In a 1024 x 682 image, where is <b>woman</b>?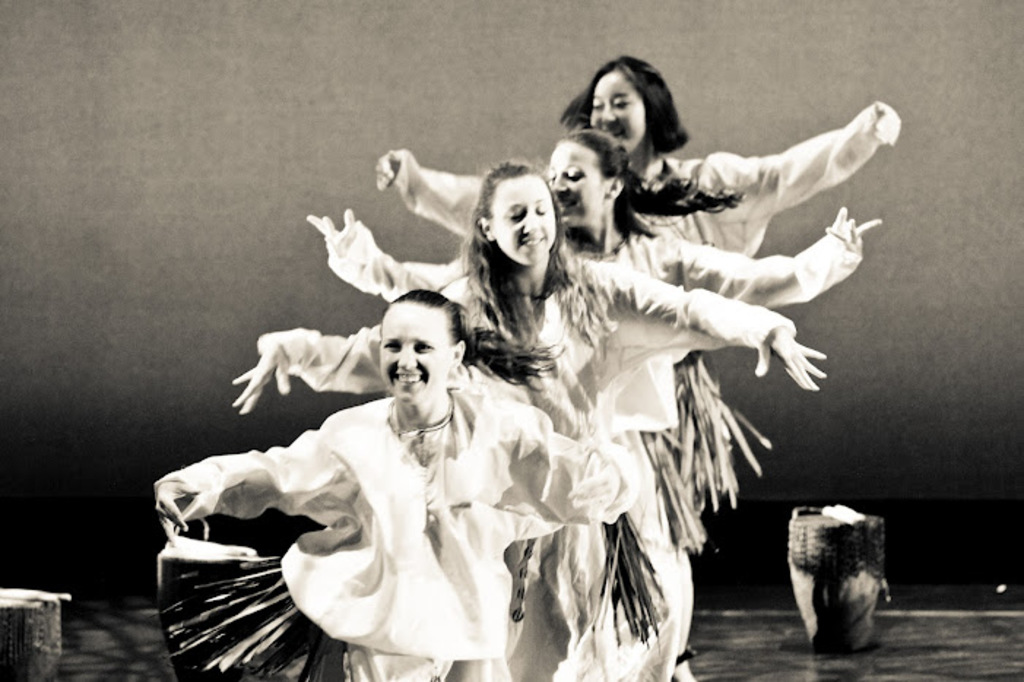
l=150, t=286, r=640, b=681.
